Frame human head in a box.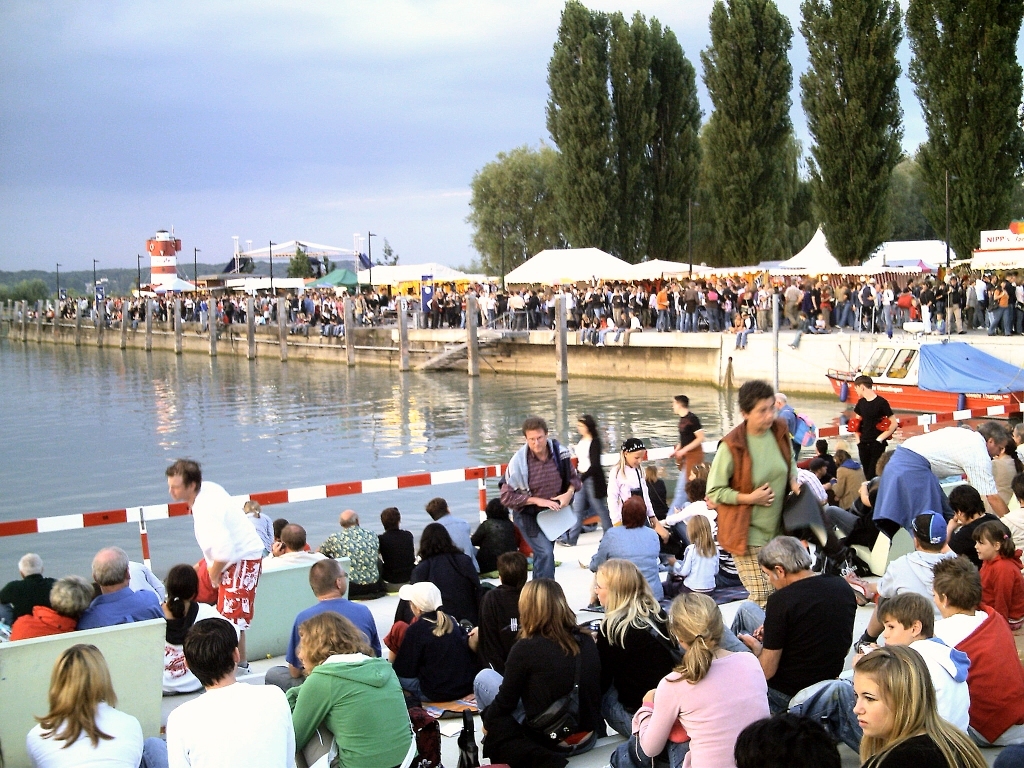
left=672, top=392, right=691, bottom=414.
